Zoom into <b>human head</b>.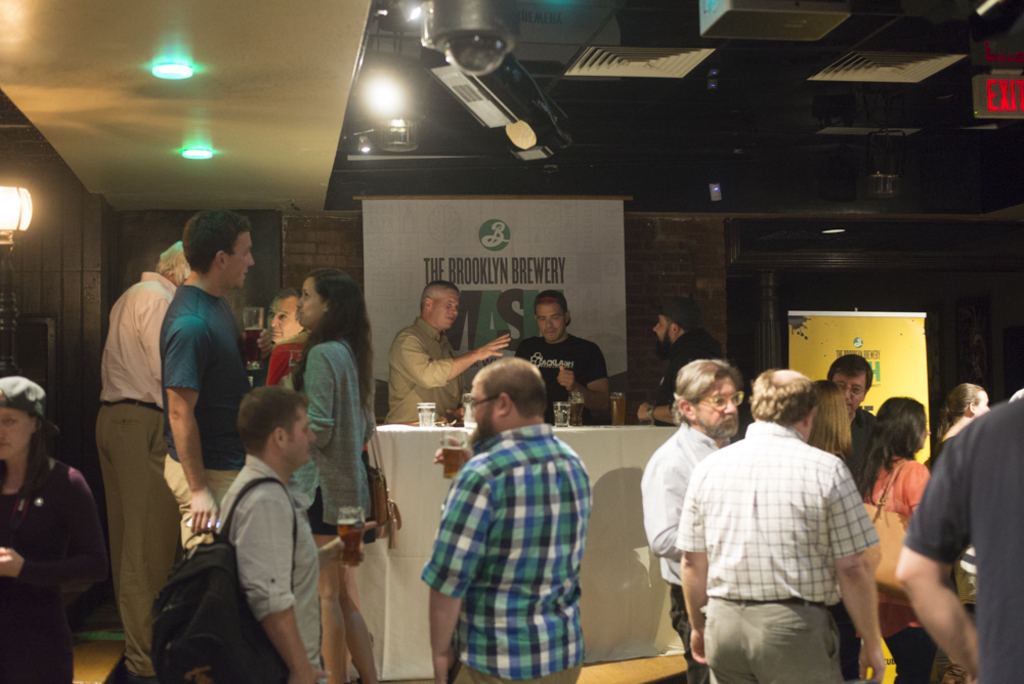
Zoom target: bbox=[652, 299, 687, 354].
